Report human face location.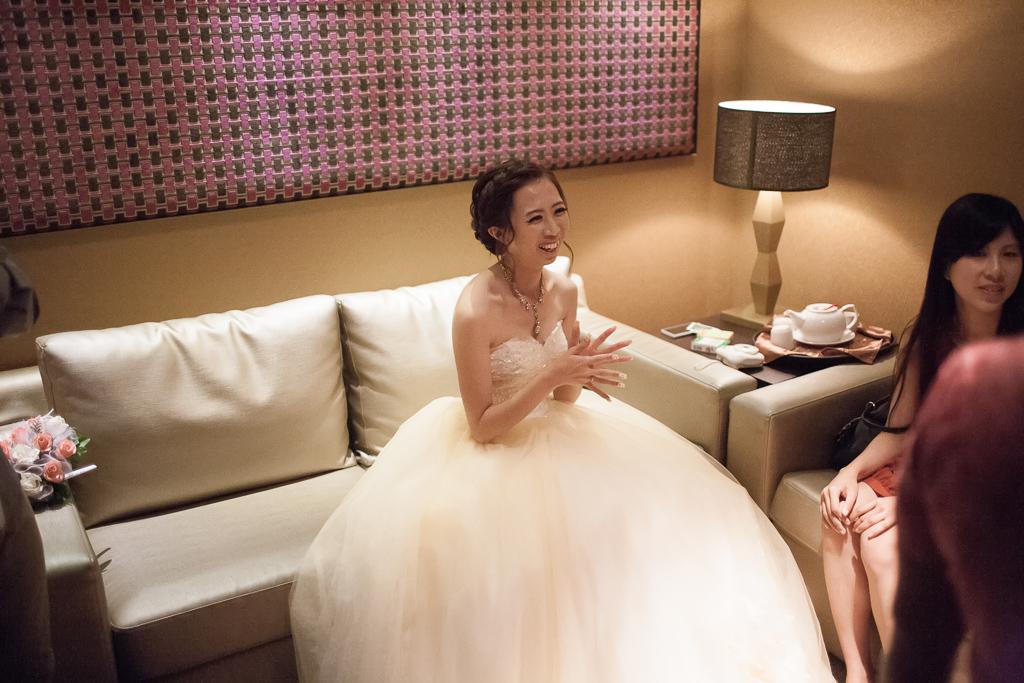
Report: [x1=504, y1=173, x2=566, y2=269].
